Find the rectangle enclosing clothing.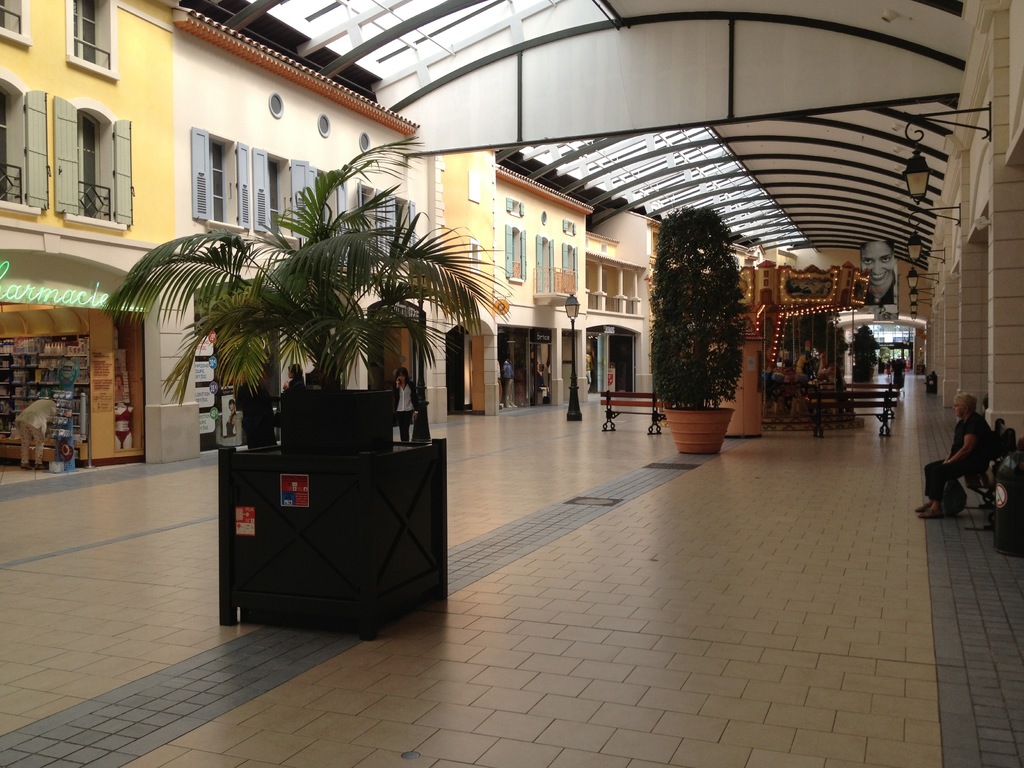
390 380 421 444.
